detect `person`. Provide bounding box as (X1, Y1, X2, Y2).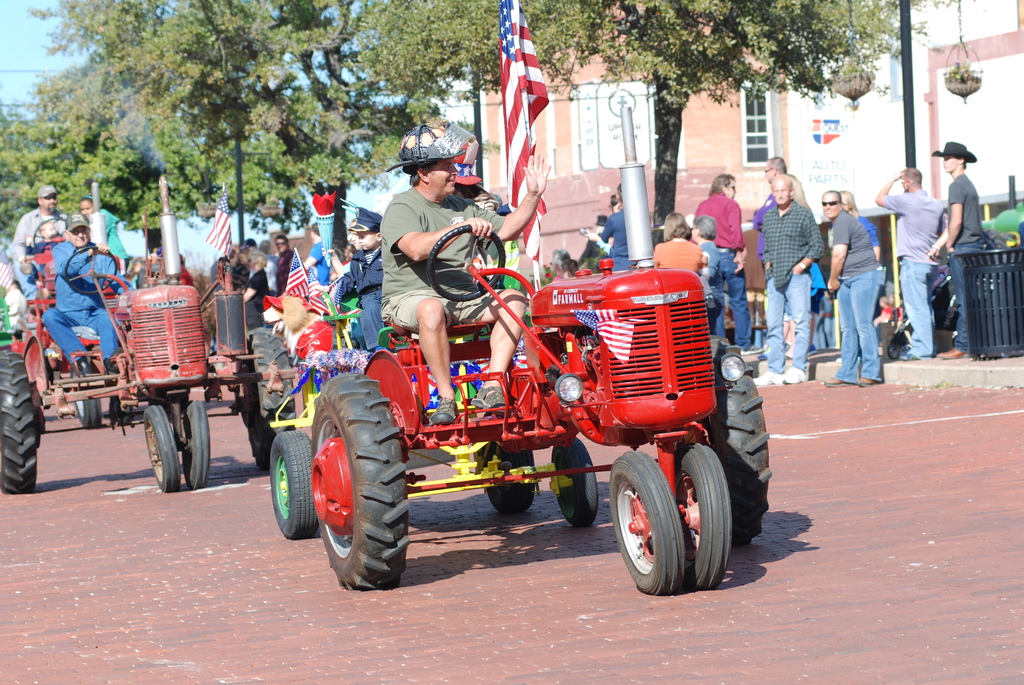
(871, 169, 955, 363).
